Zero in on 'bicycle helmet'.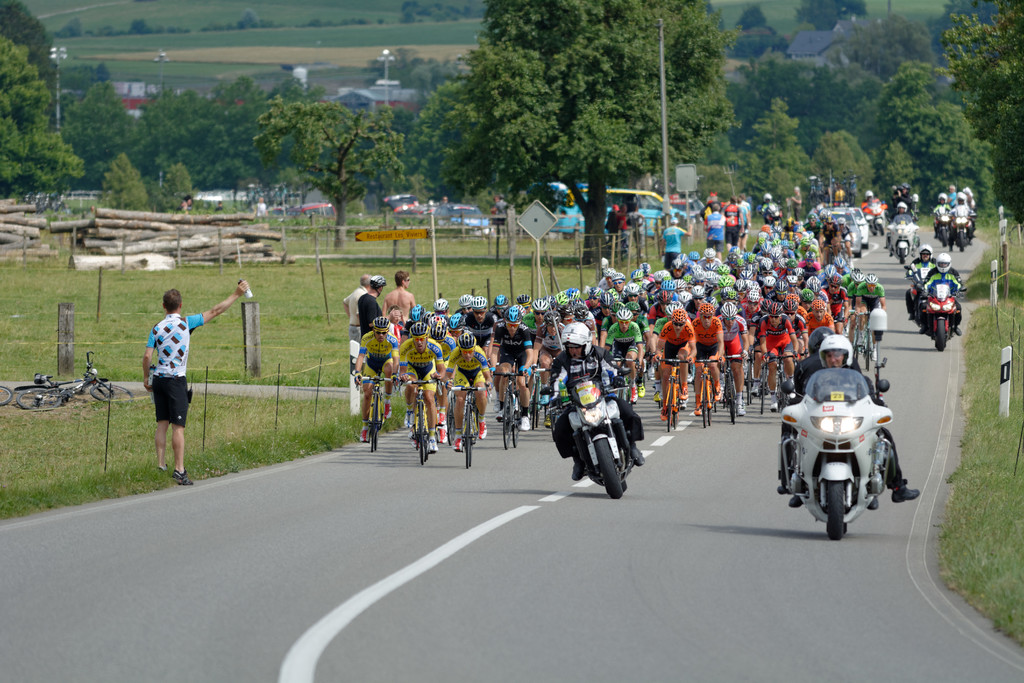
Zeroed in: pyautogui.locateOnScreen(698, 303, 714, 315).
